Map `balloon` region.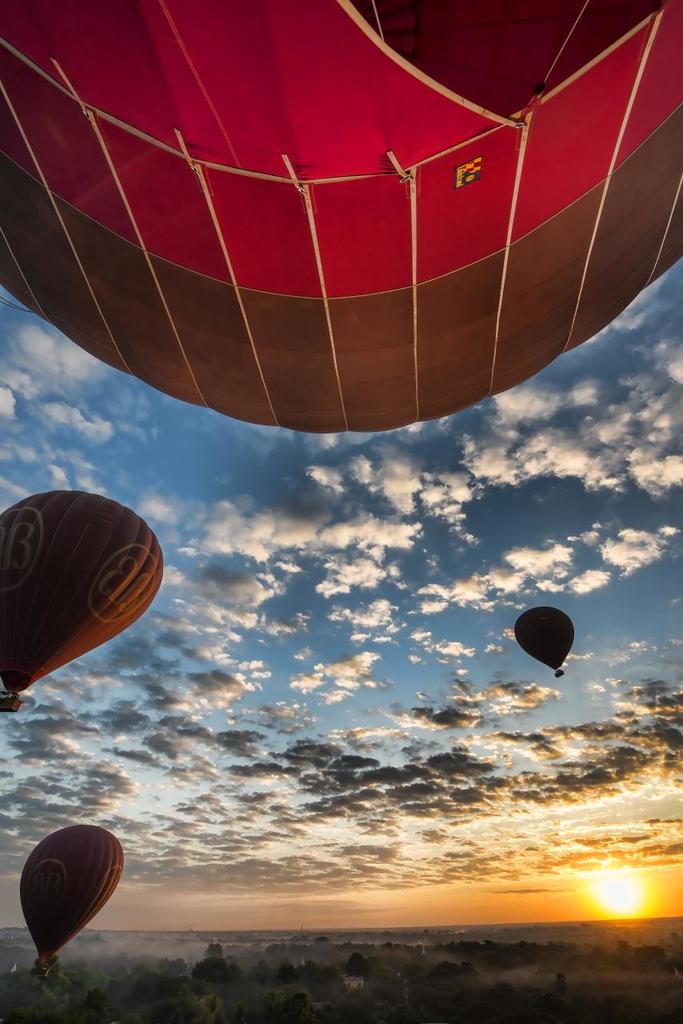
Mapped to pyautogui.locateOnScreen(0, 492, 165, 712).
